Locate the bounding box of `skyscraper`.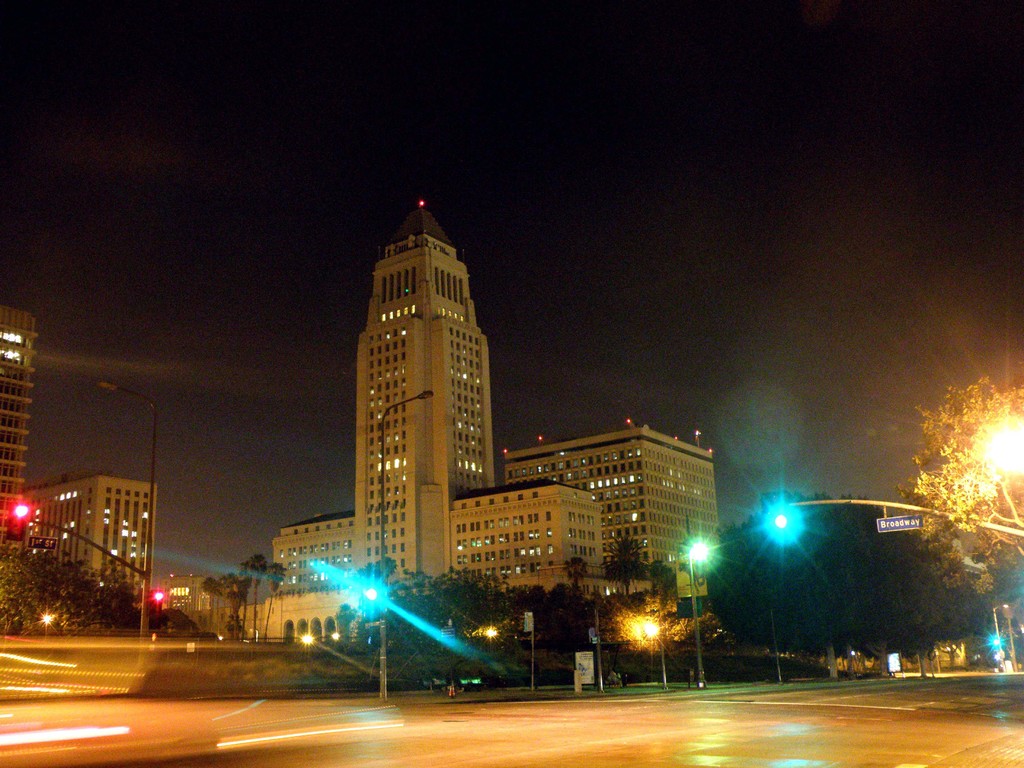
Bounding box: left=254, top=198, right=619, bottom=637.
